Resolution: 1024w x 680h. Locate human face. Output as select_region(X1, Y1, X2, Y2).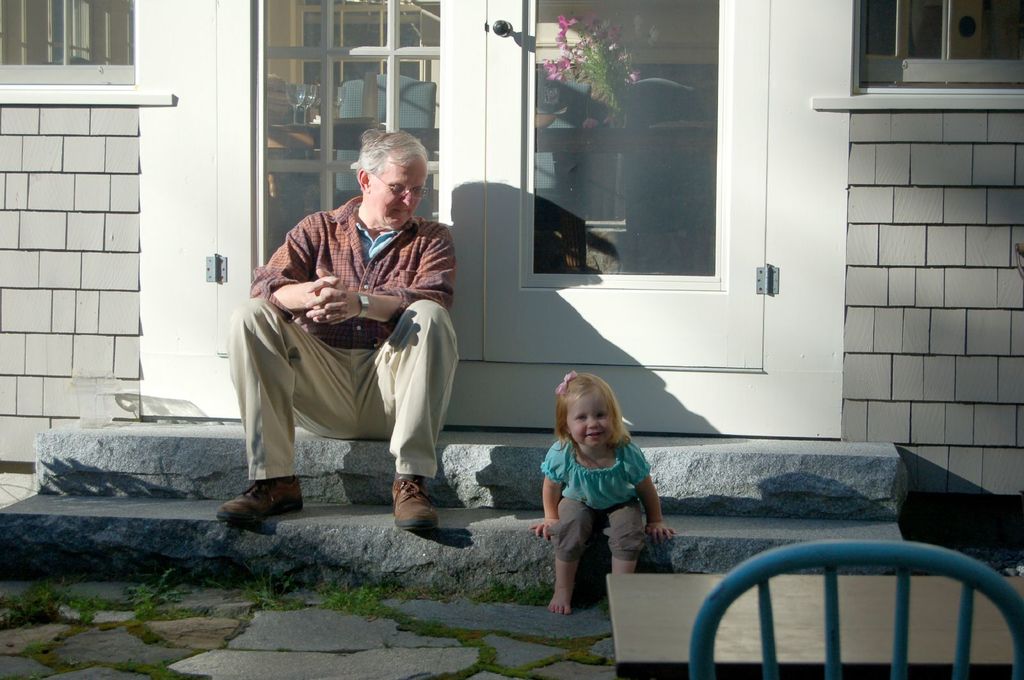
select_region(366, 157, 430, 232).
